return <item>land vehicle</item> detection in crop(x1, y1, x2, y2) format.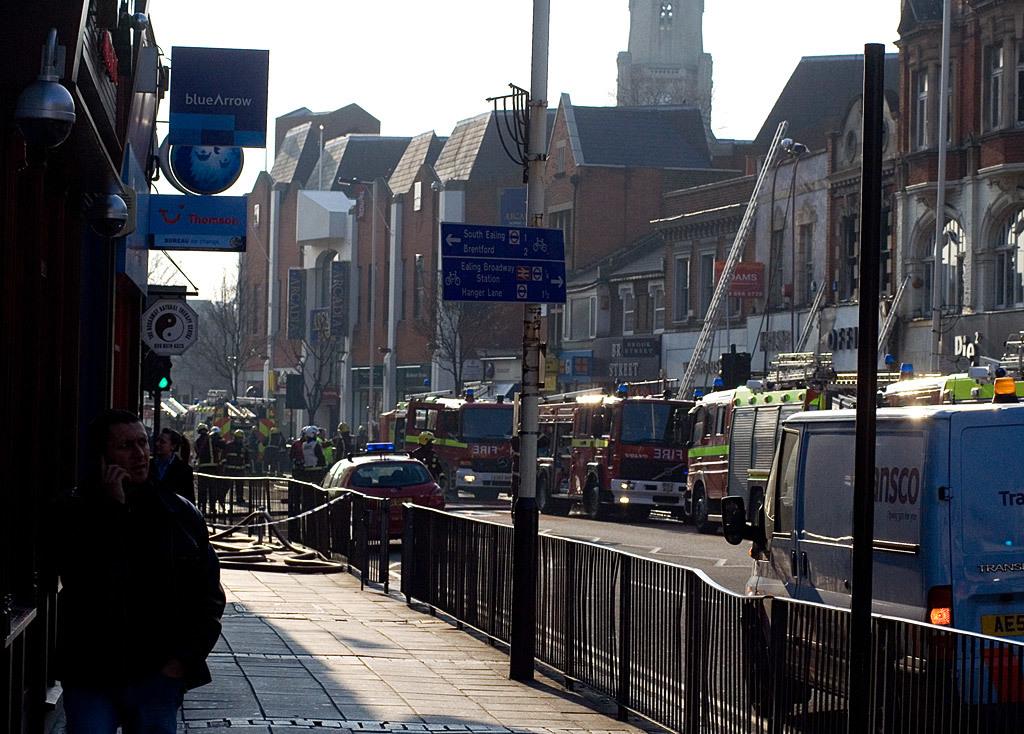
crop(531, 389, 696, 515).
